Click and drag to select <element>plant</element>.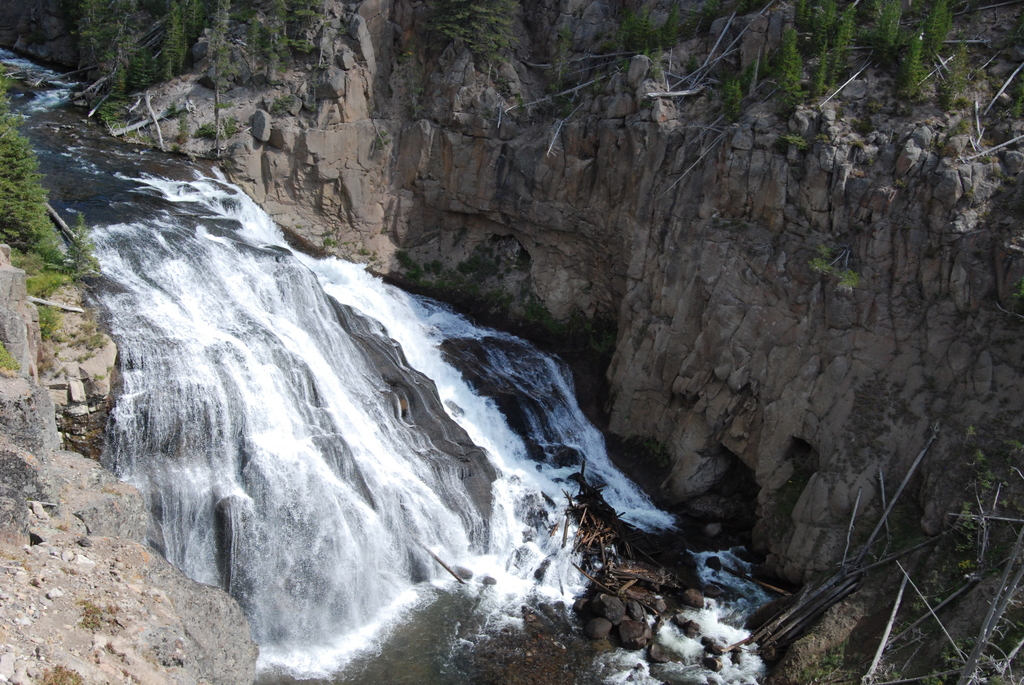
Selection: (left=612, top=3, right=664, bottom=78).
